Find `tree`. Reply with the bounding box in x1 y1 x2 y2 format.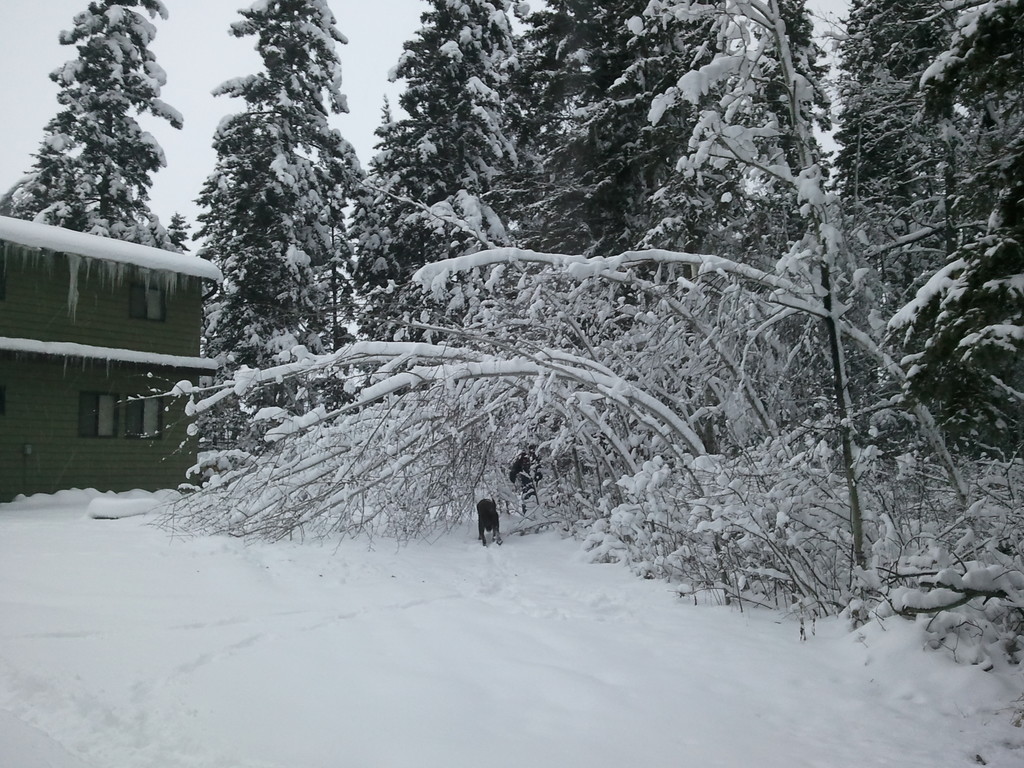
605 6 838 378.
